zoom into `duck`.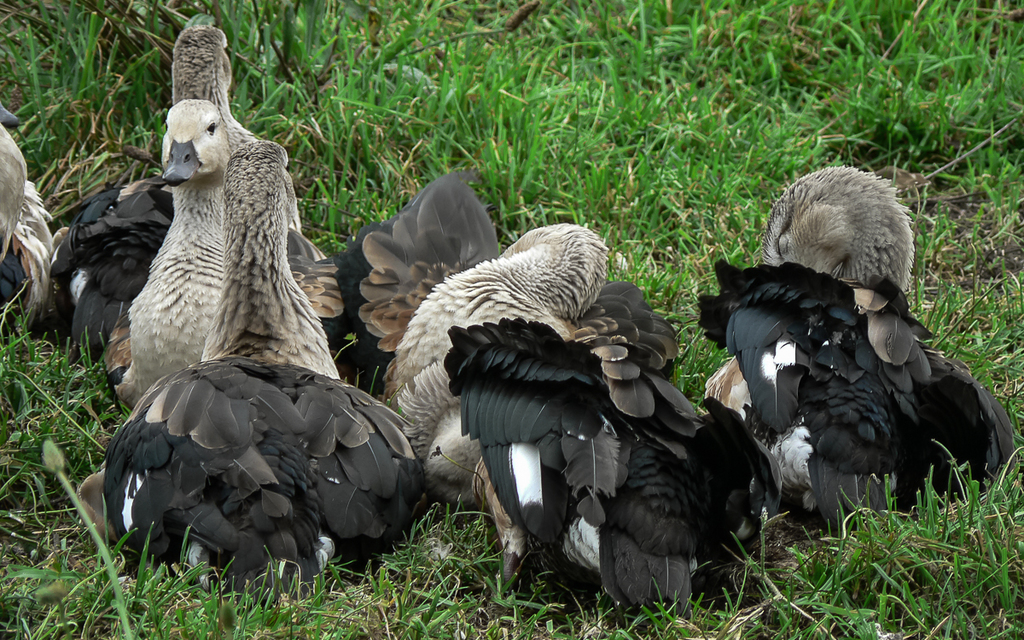
Zoom target: (x1=567, y1=286, x2=697, y2=479).
